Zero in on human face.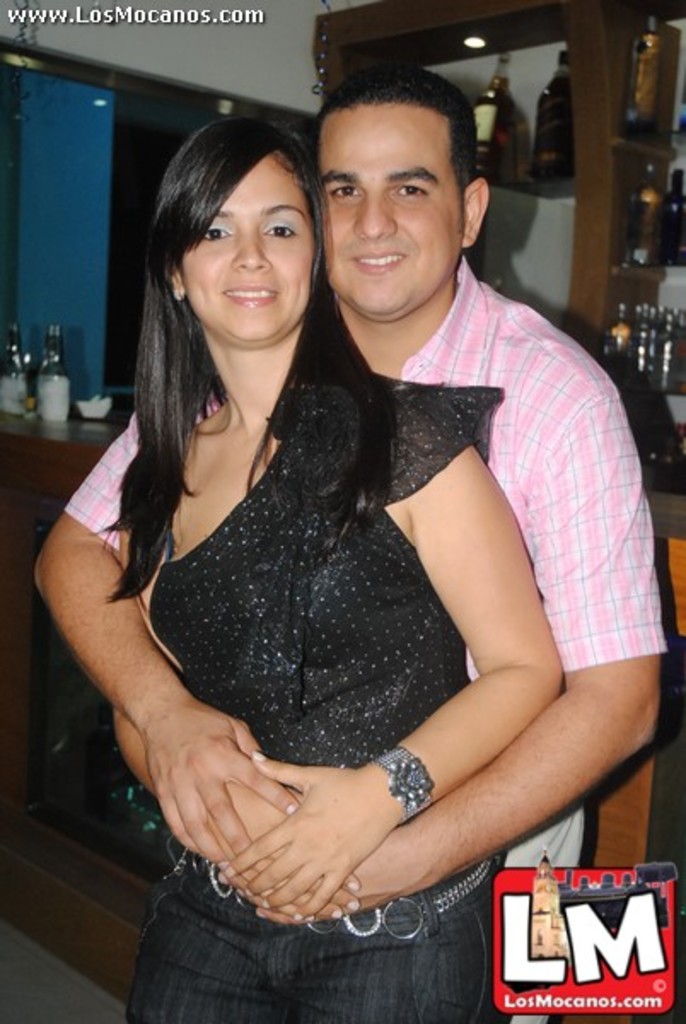
Zeroed in: 323/104/466/314.
